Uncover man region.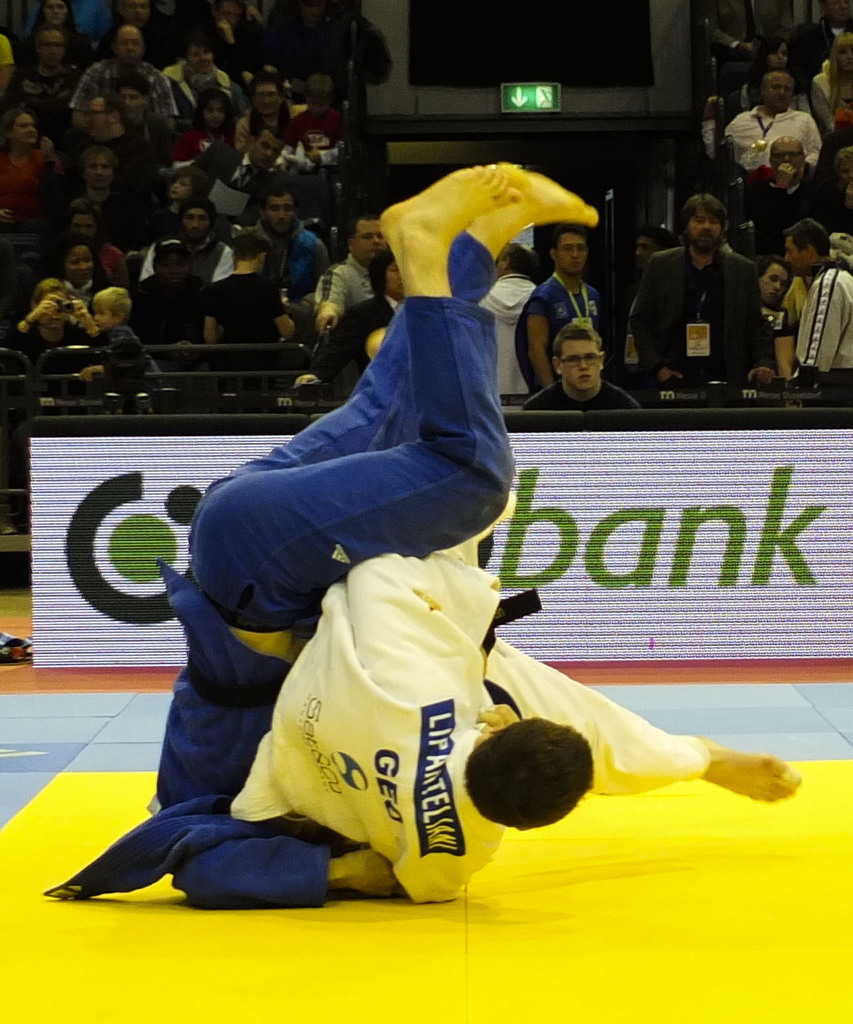
Uncovered: <region>232, 470, 795, 901</region>.
